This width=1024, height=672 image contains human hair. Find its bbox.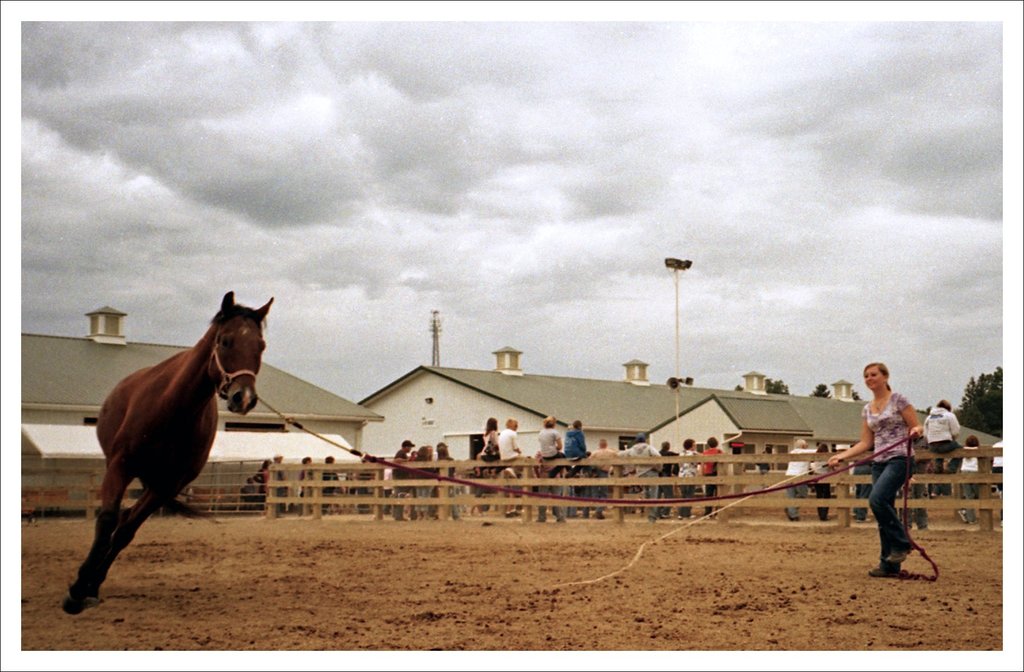
l=505, t=414, r=518, b=433.
